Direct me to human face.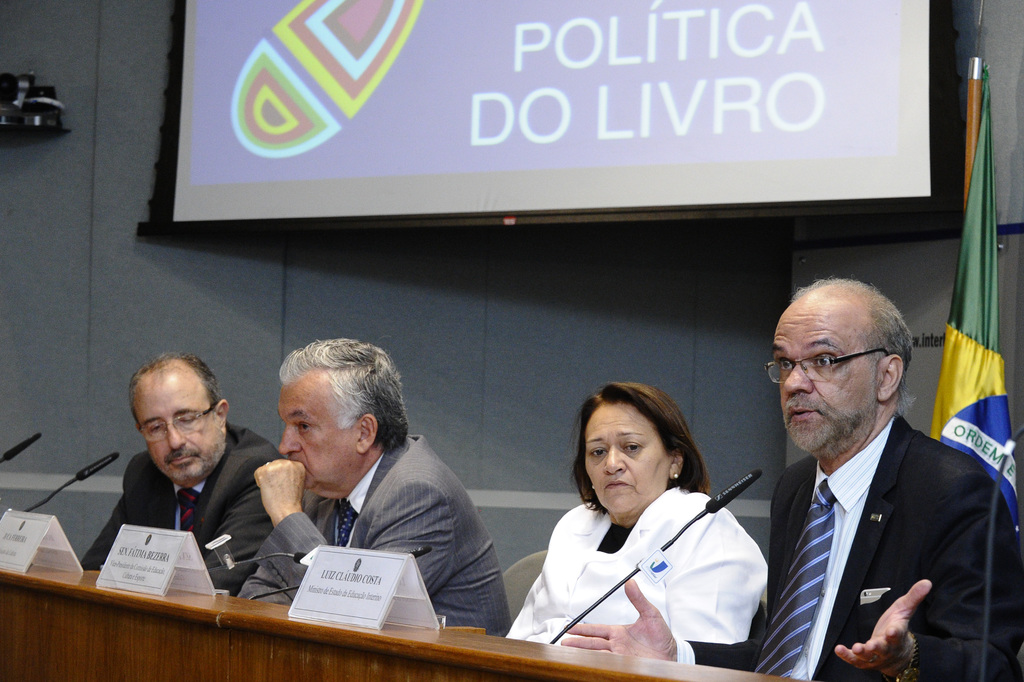
Direction: region(772, 293, 874, 452).
